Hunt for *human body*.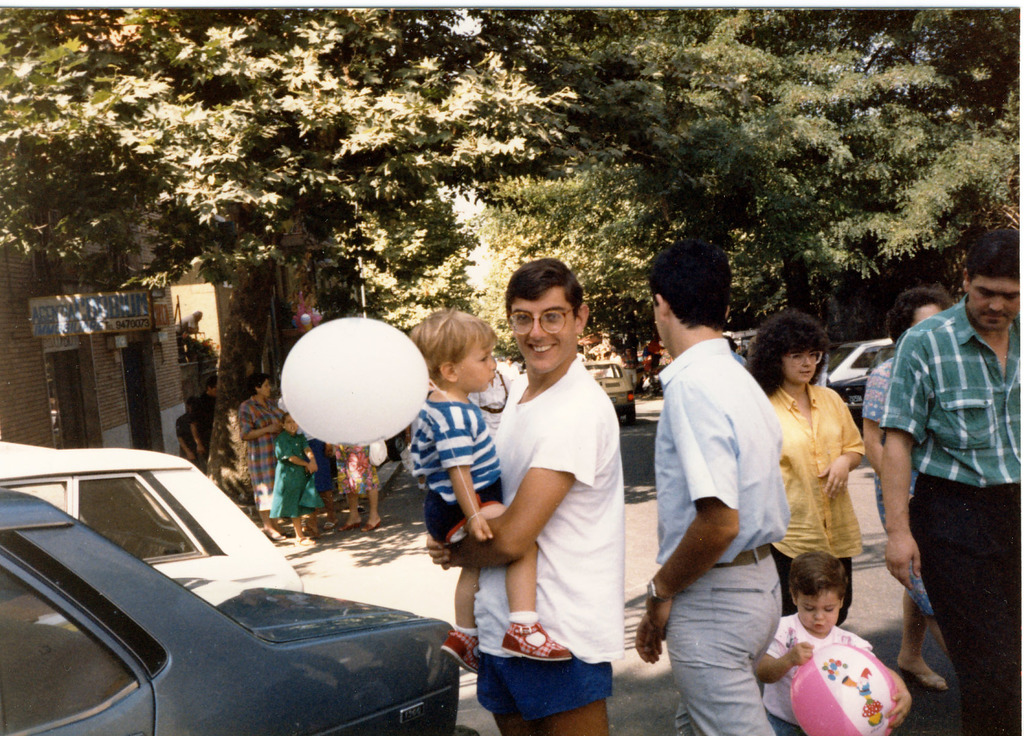
Hunted down at locate(191, 390, 219, 475).
